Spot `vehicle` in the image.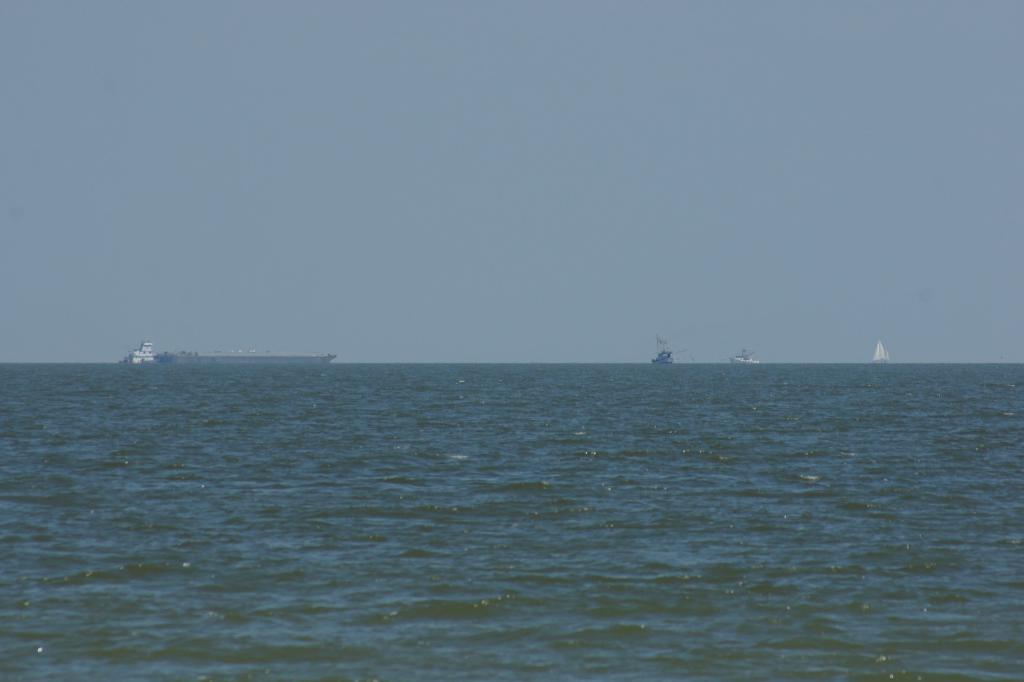
`vehicle` found at x1=869 y1=340 x2=889 y2=365.
